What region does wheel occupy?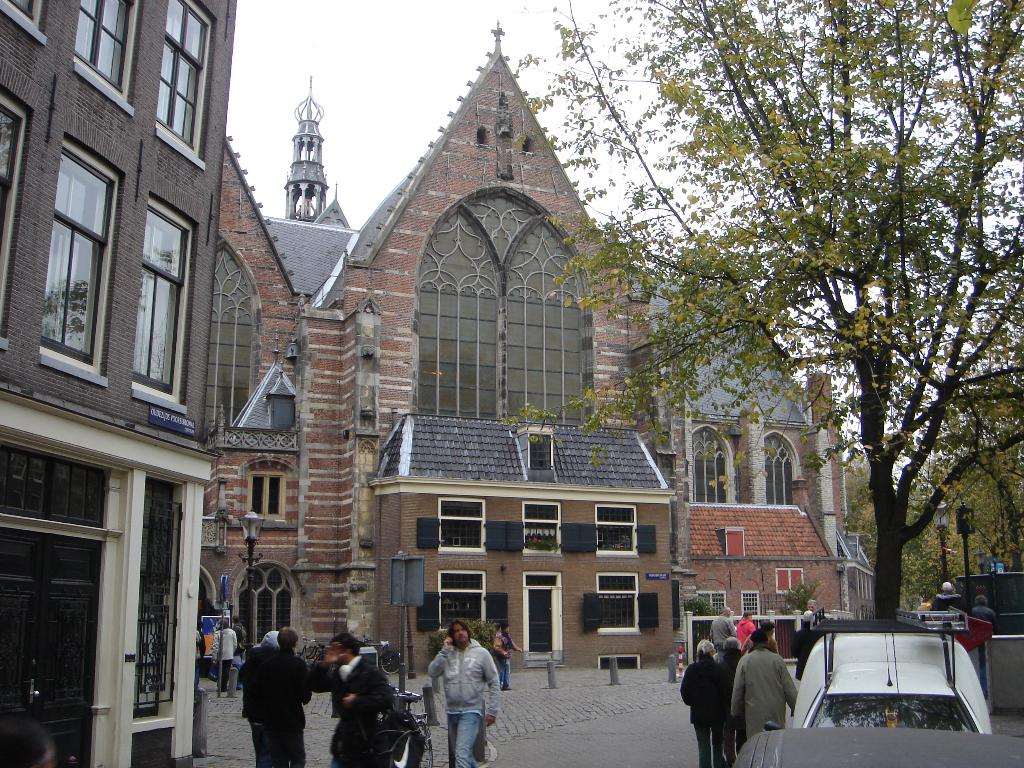
detection(418, 723, 434, 767).
